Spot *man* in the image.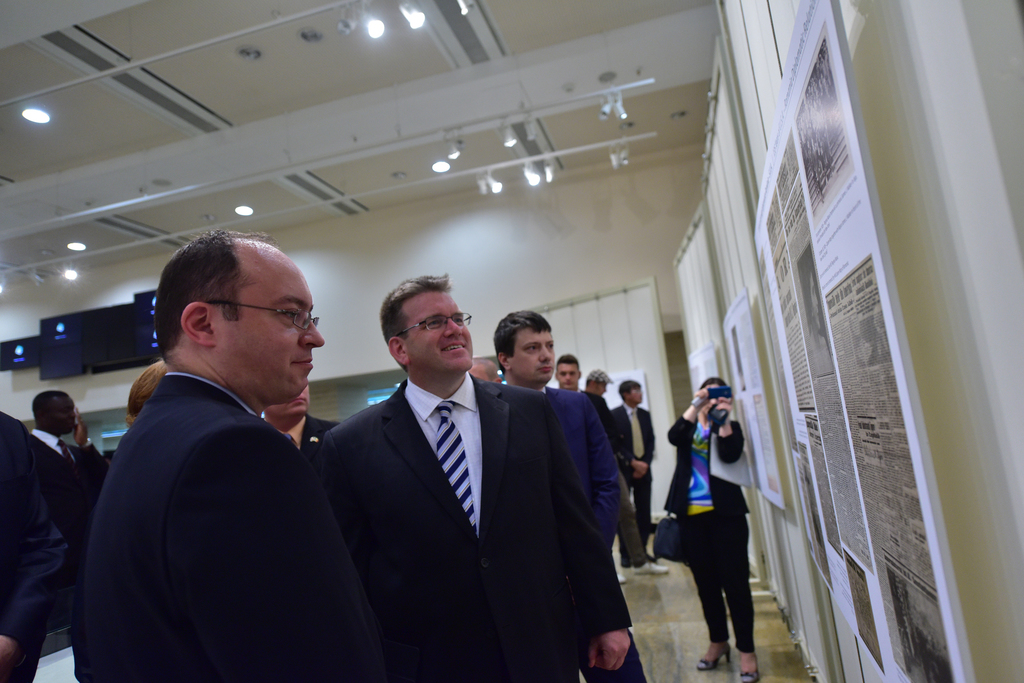
*man* found at 555,353,624,456.
